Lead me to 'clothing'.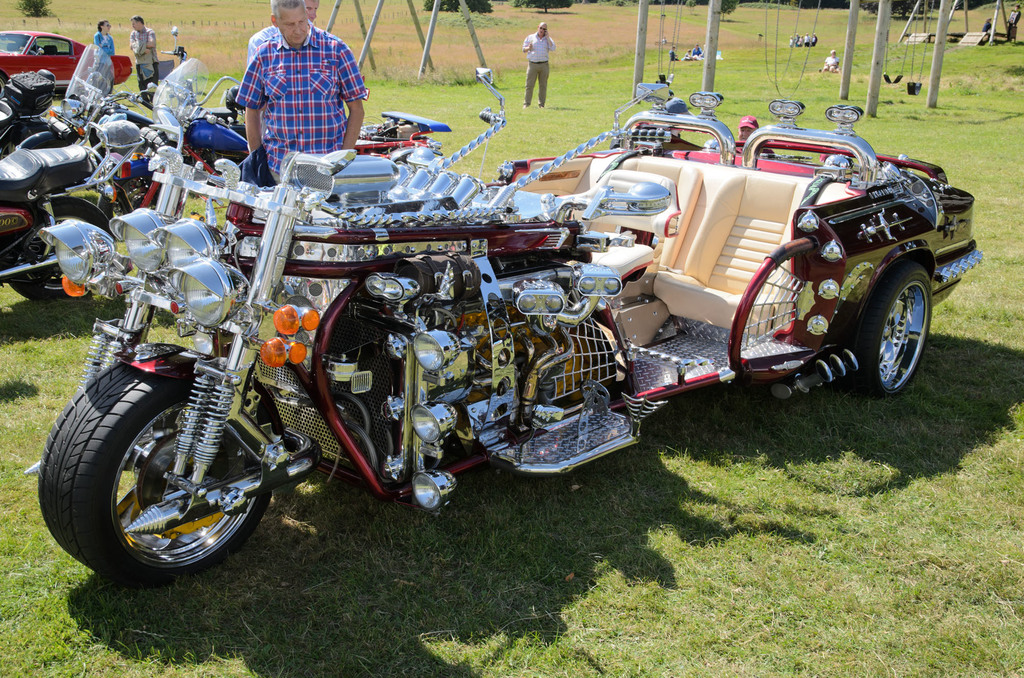
Lead to 132, 26, 159, 99.
